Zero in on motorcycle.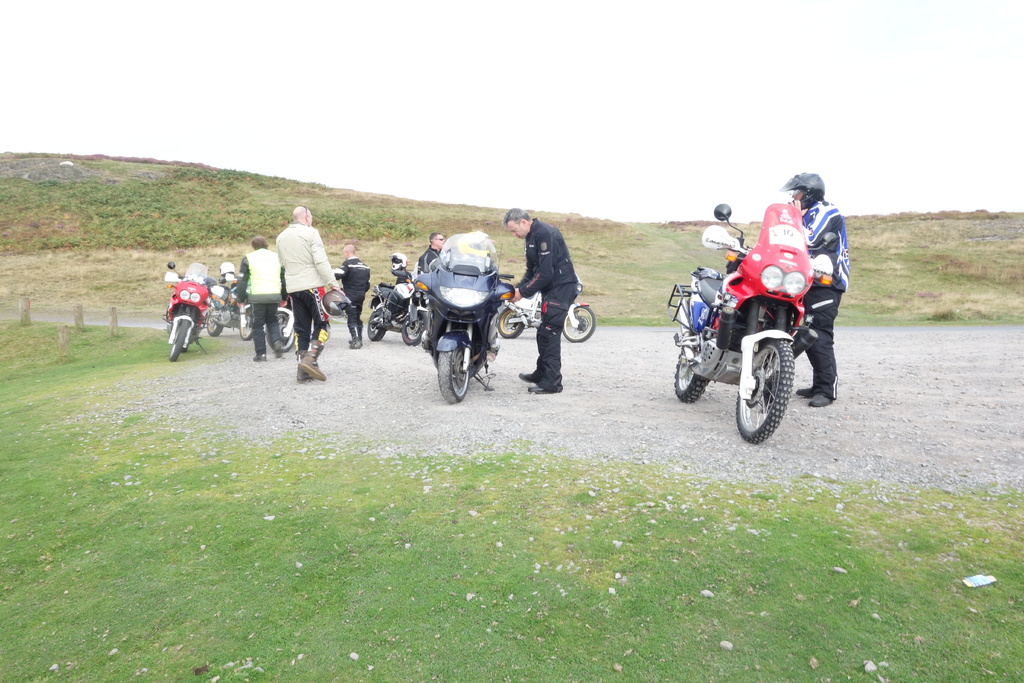
Zeroed in: {"left": 669, "top": 218, "right": 866, "bottom": 443}.
